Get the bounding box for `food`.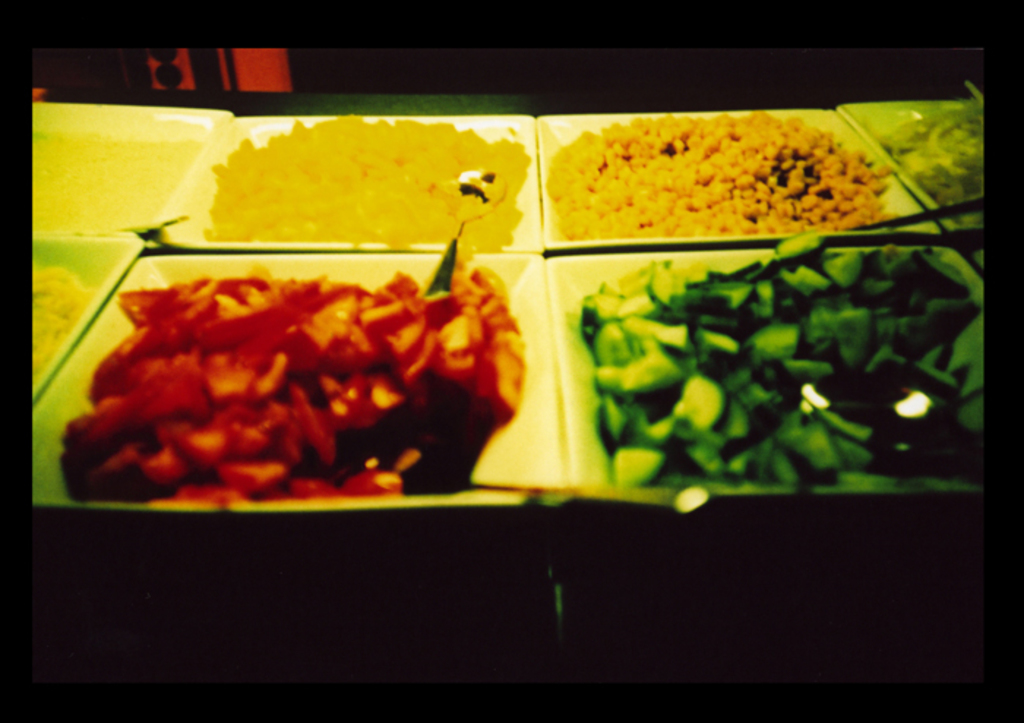
(x1=200, y1=114, x2=531, y2=255).
